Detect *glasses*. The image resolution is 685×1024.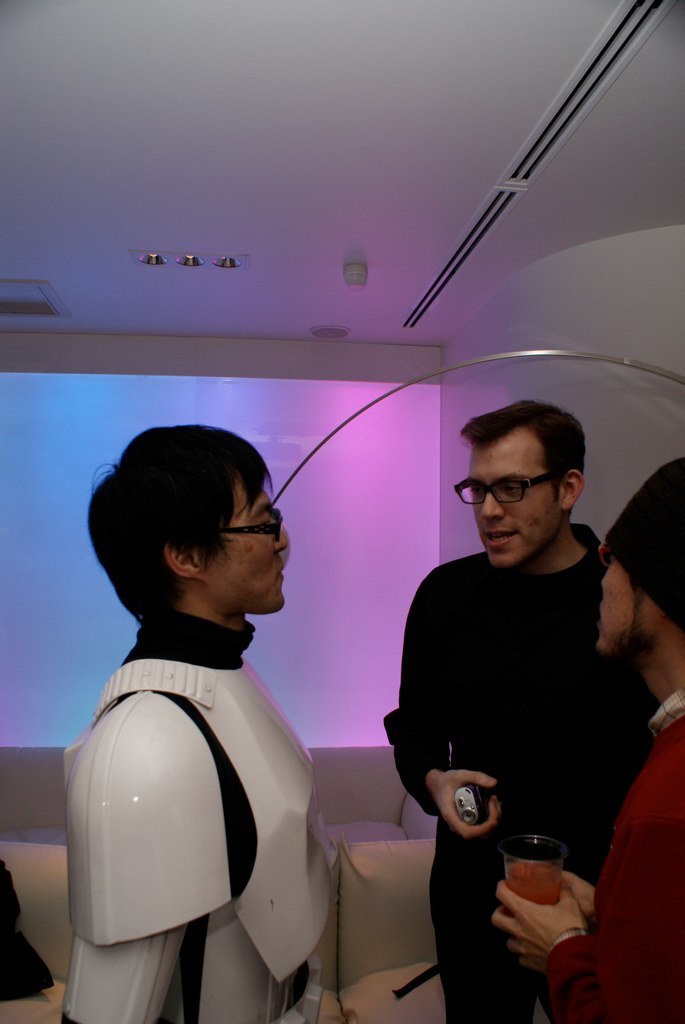
bbox=(223, 504, 289, 540).
